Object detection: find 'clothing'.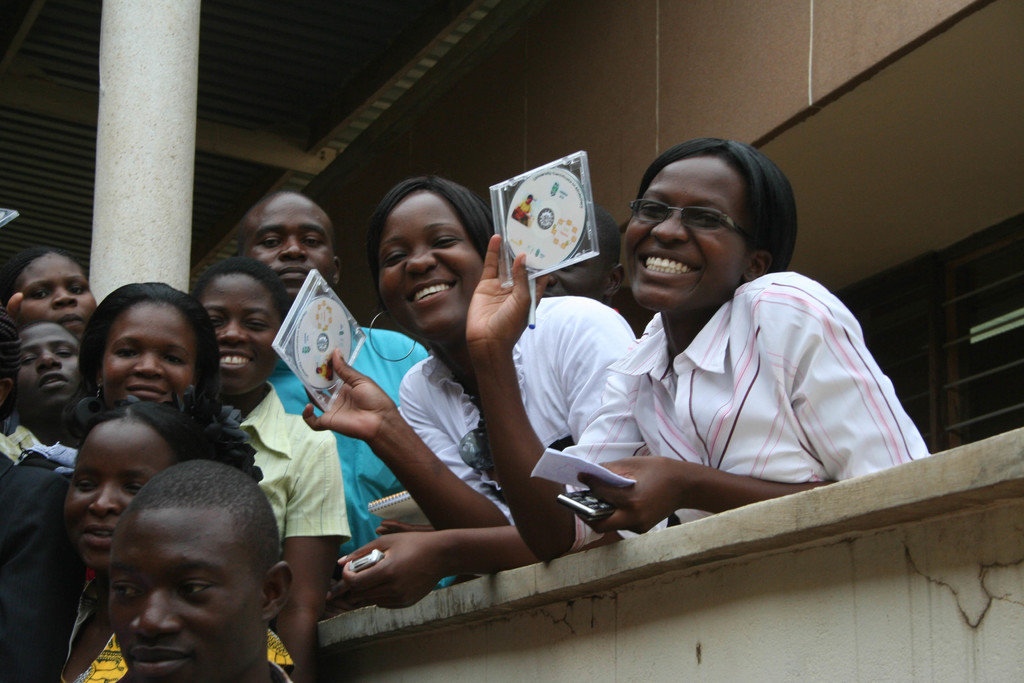
<box>0,409,90,547</box>.
